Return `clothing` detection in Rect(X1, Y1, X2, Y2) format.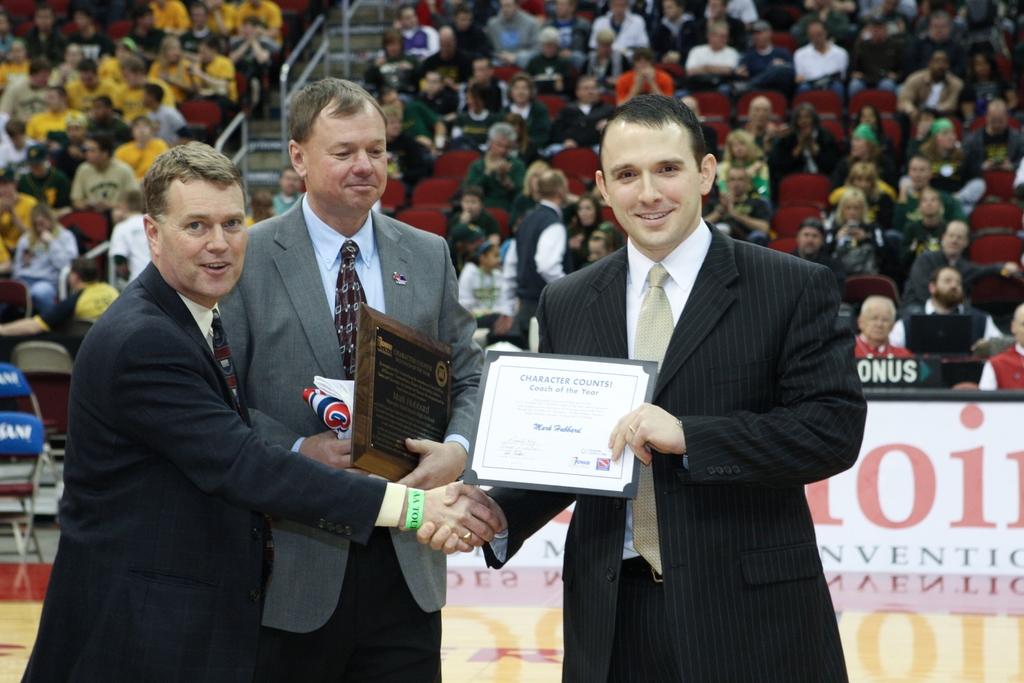
Rect(20, 262, 408, 682).
